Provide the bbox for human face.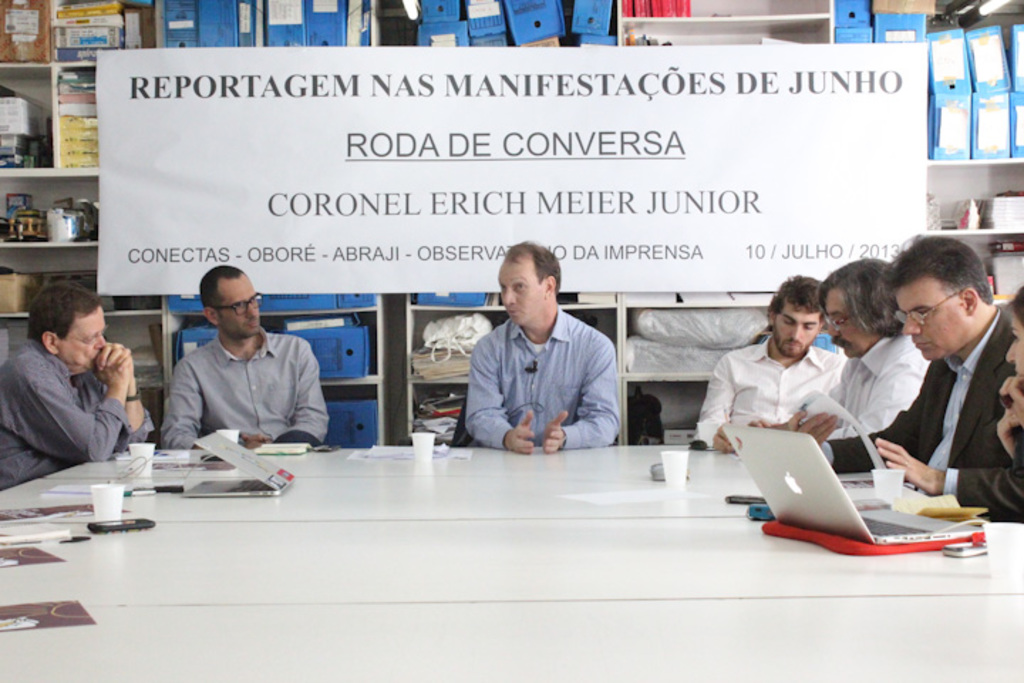
box(774, 299, 821, 354).
